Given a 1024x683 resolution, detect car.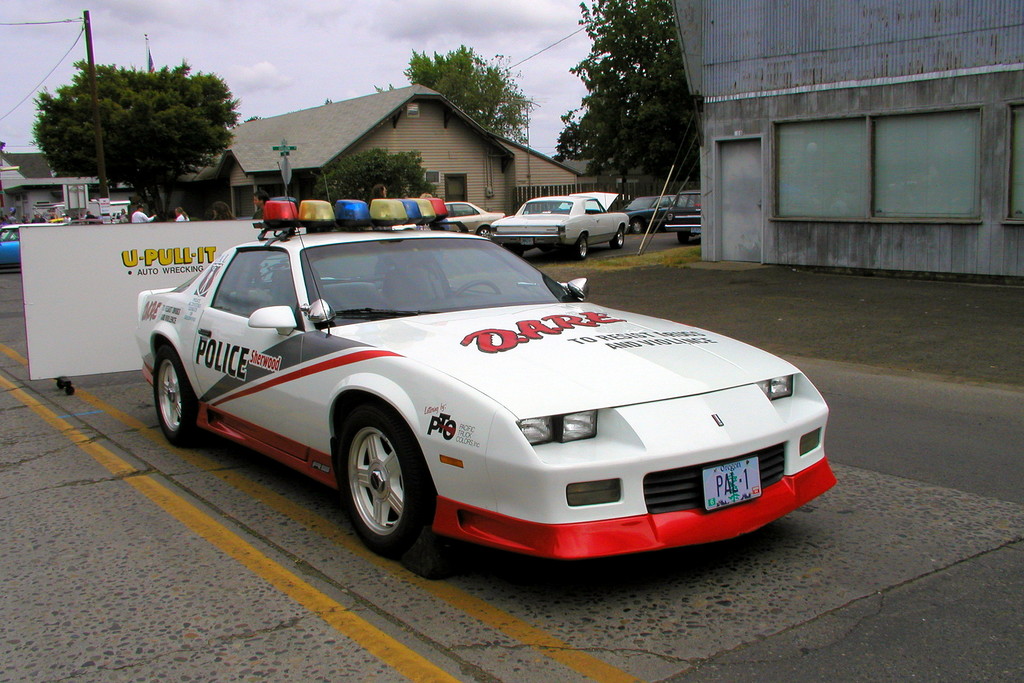
box(120, 223, 842, 572).
